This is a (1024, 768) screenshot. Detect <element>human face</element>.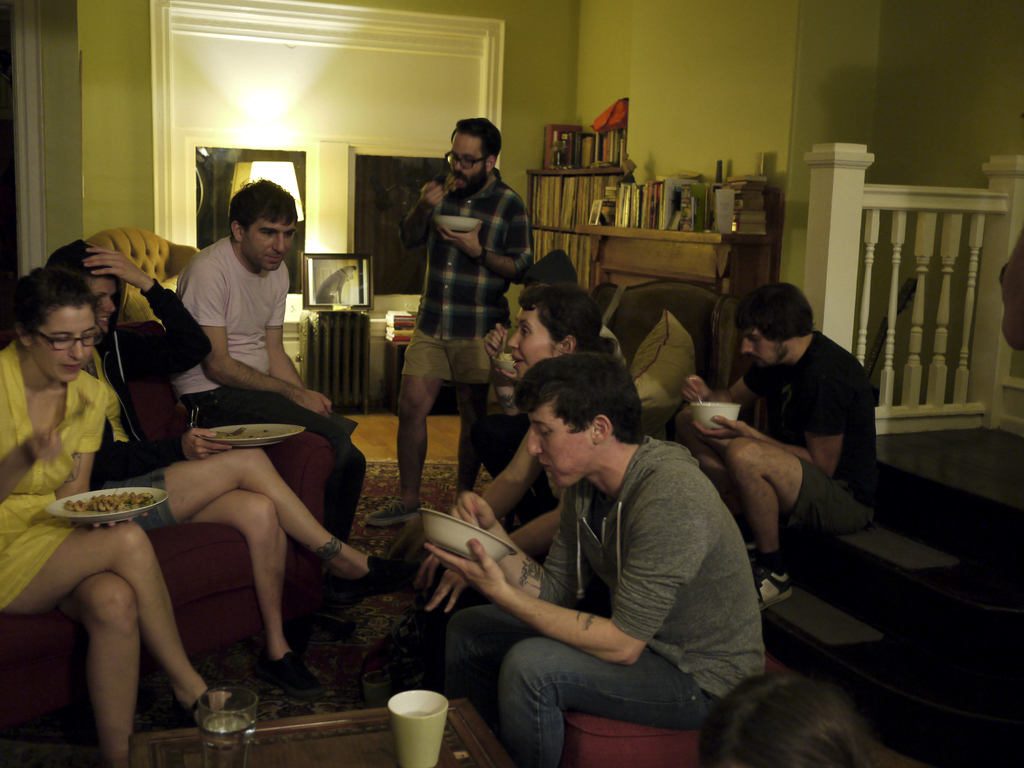
bbox=[526, 404, 596, 488].
